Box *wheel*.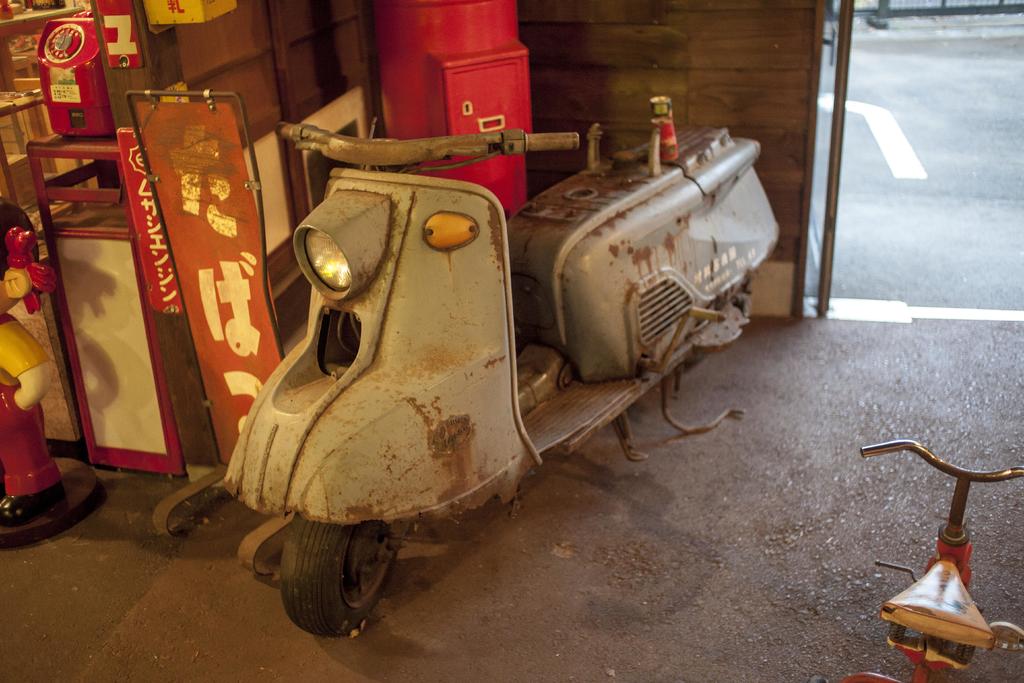
<region>266, 511, 404, 641</region>.
